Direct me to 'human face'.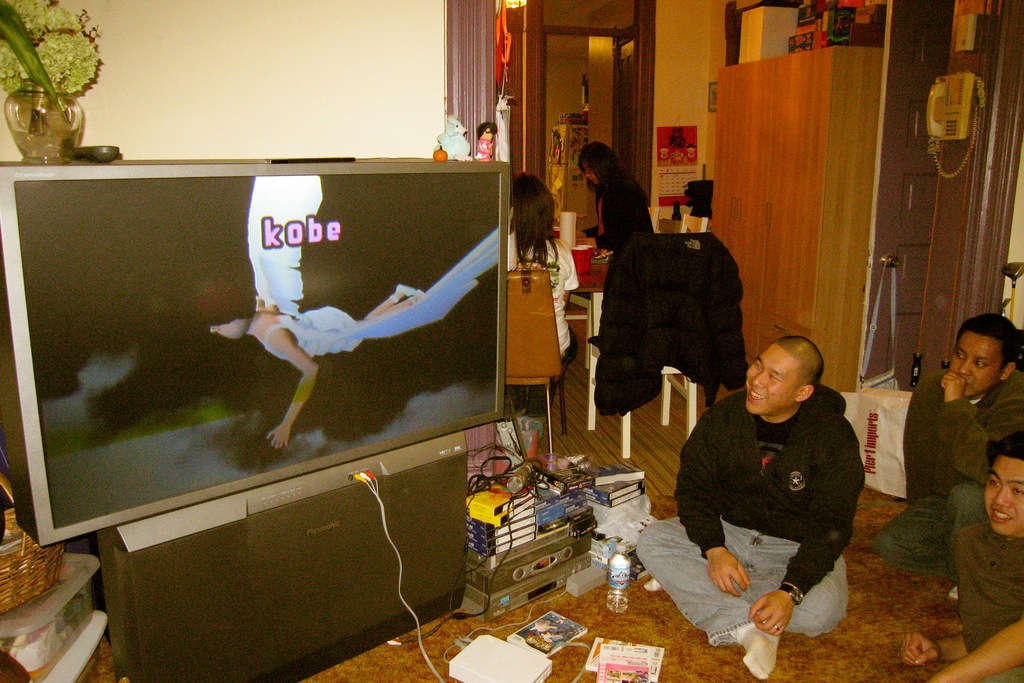
Direction: bbox=[980, 456, 1023, 538].
